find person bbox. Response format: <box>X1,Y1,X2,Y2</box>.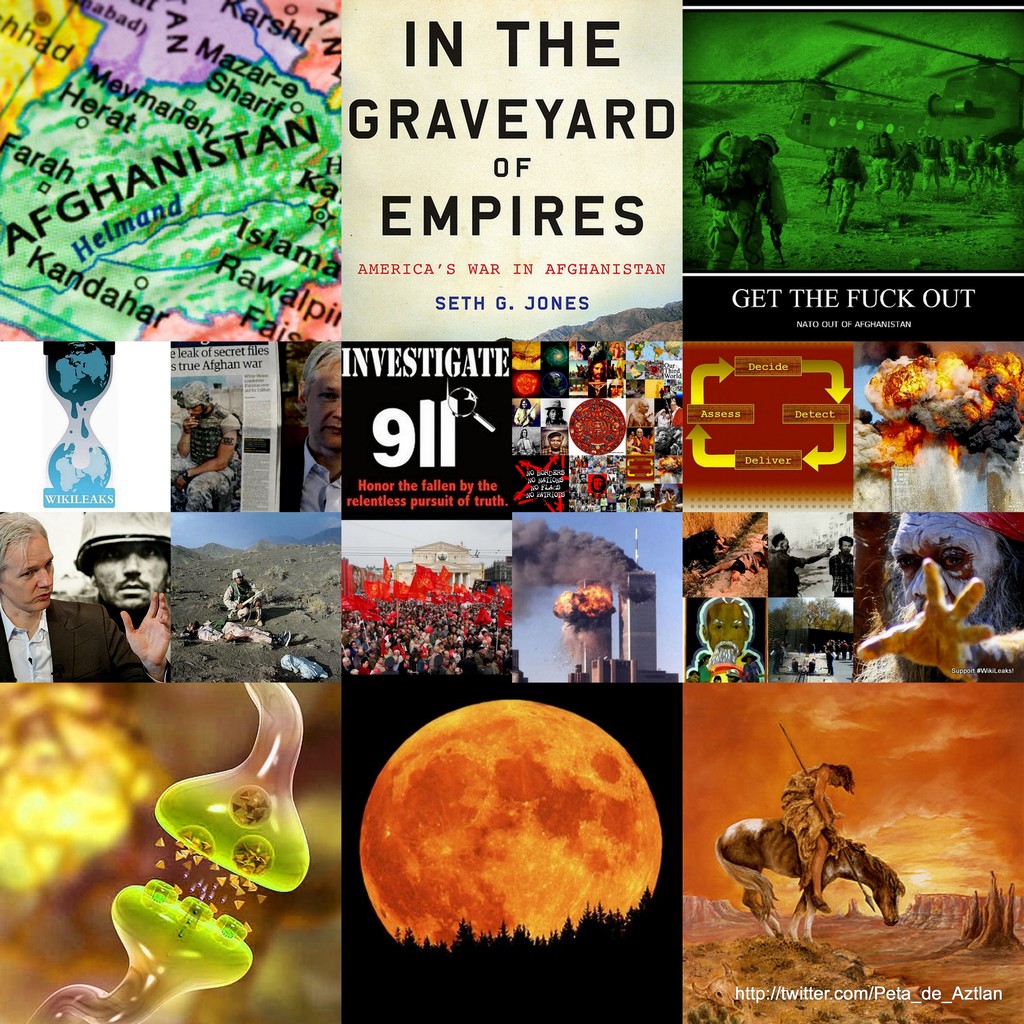
<box>870,134,888,211</box>.
